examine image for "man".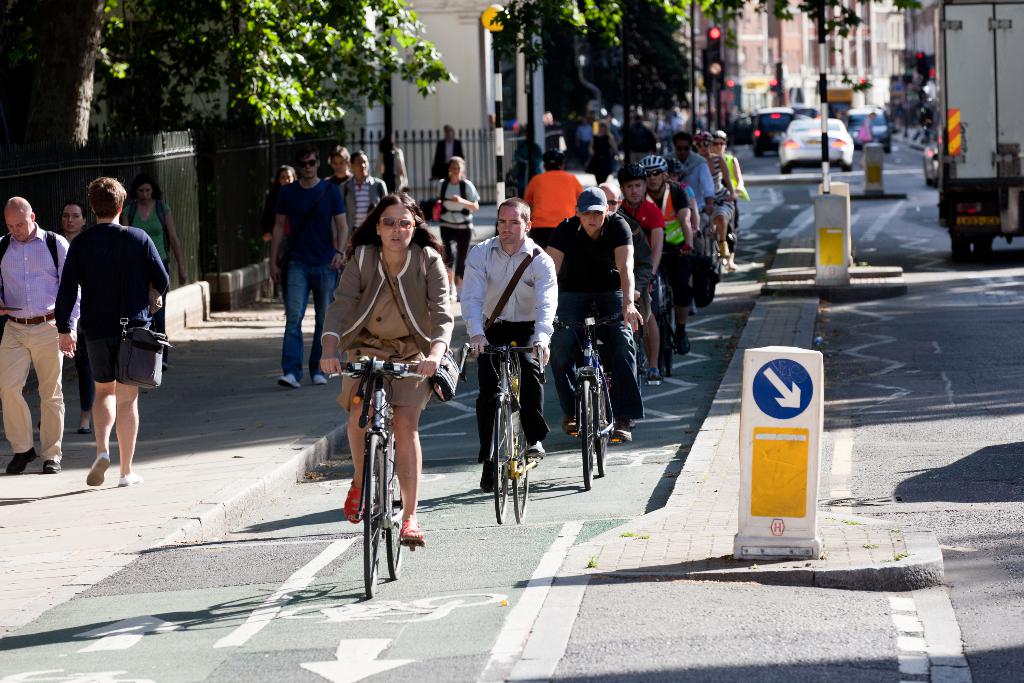
Examination result: l=644, t=156, r=694, b=356.
